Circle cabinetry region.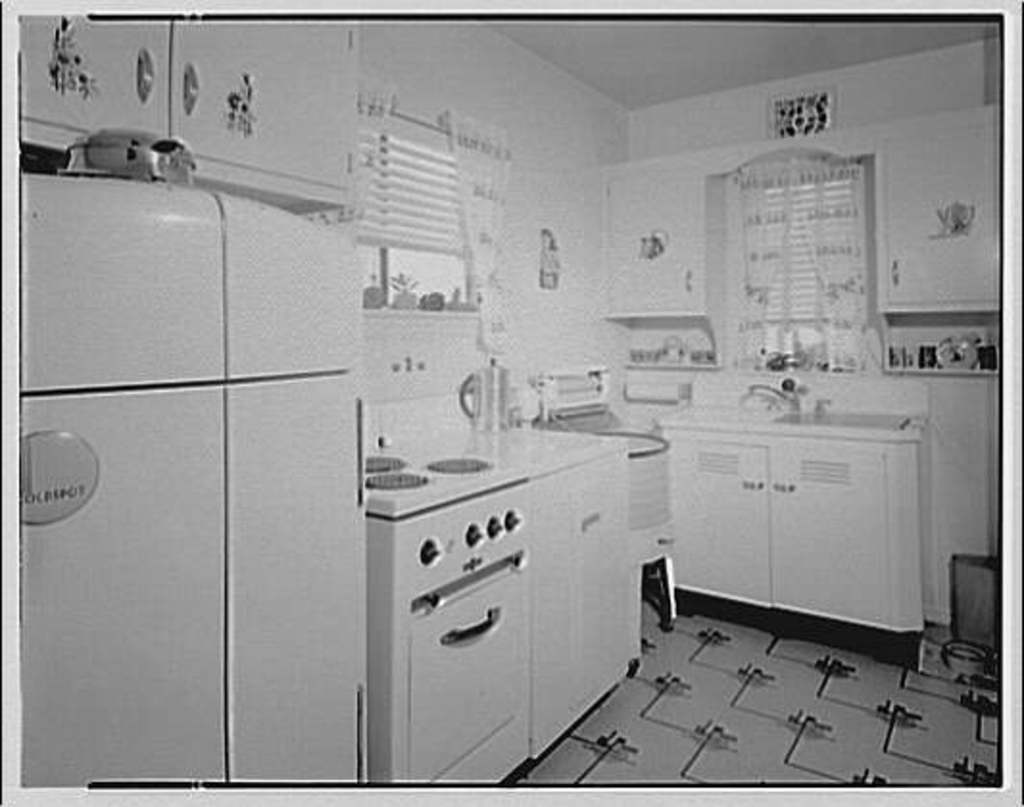
Region: [x1=663, y1=427, x2=765, y2=611].
